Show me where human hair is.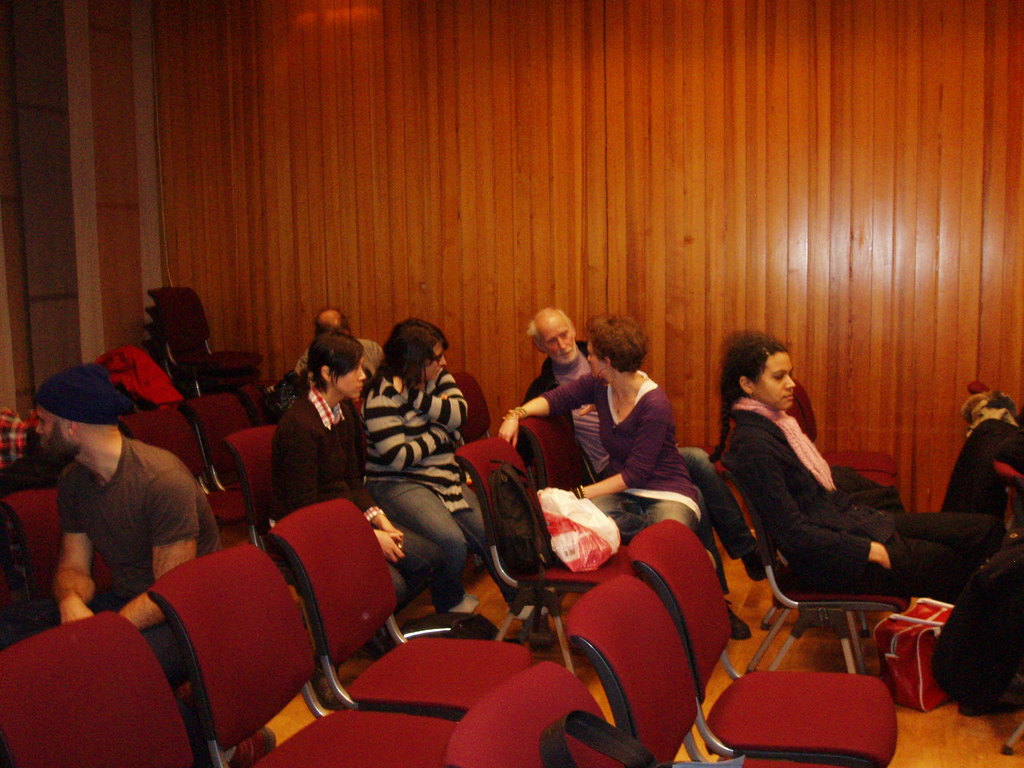
human hair is at (307, 325, 365, 393).
